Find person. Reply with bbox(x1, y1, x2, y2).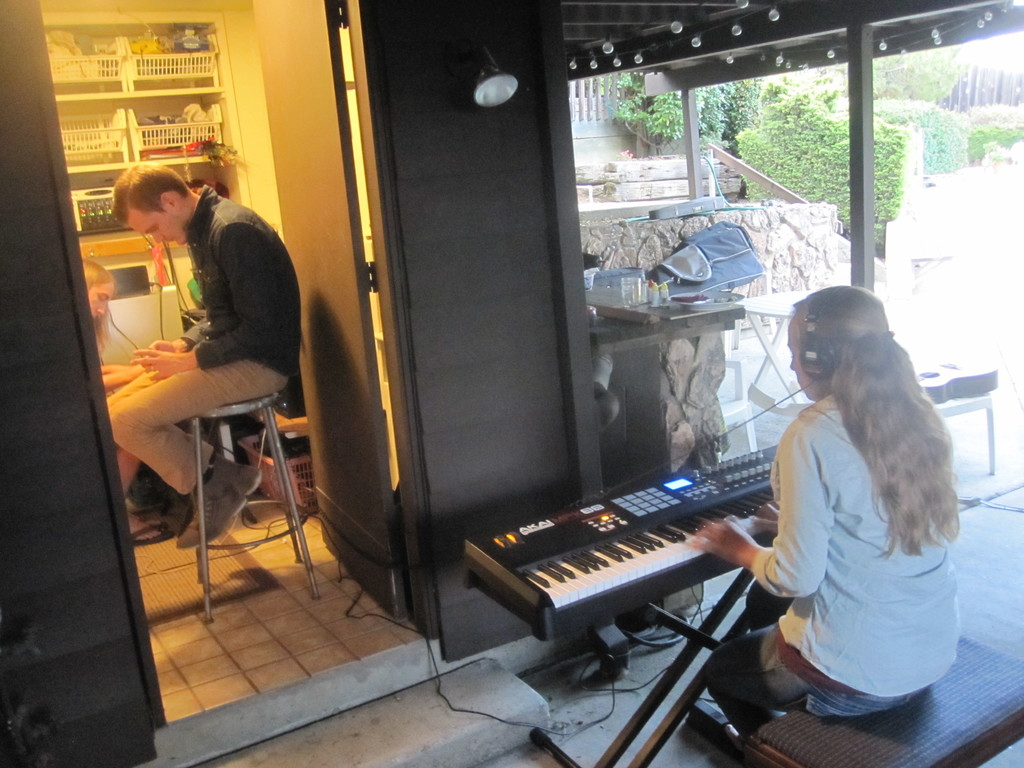
bbox(121, 141, 286, 606).
